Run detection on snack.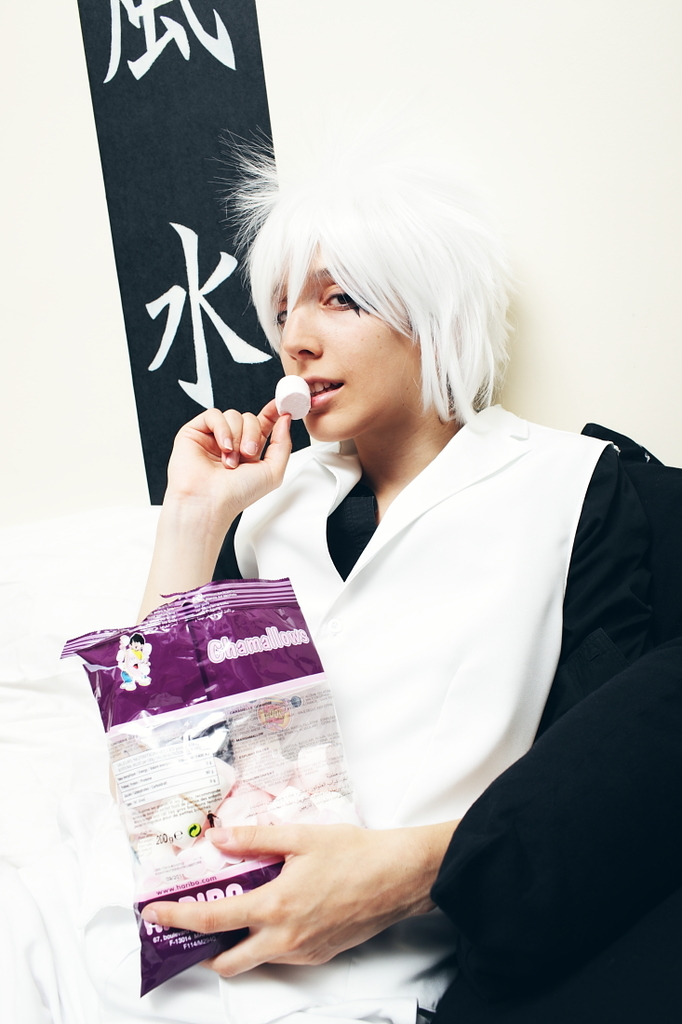
Result: (left=173, top=750, right=237, bottom=815).
